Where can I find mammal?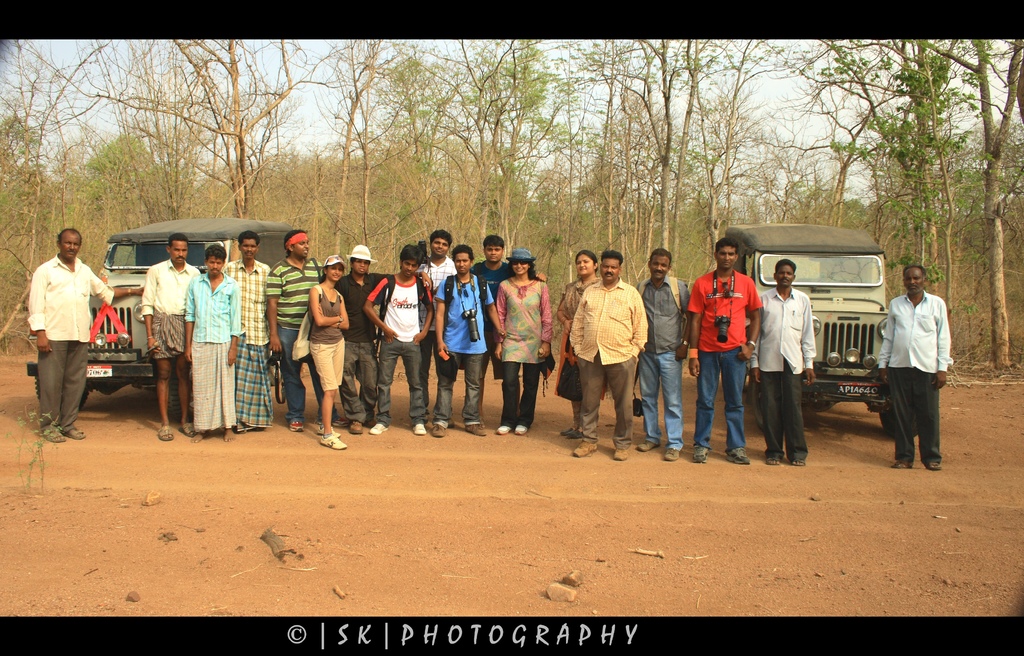
You can find it at bbox=[264, 233, 321, 429].
